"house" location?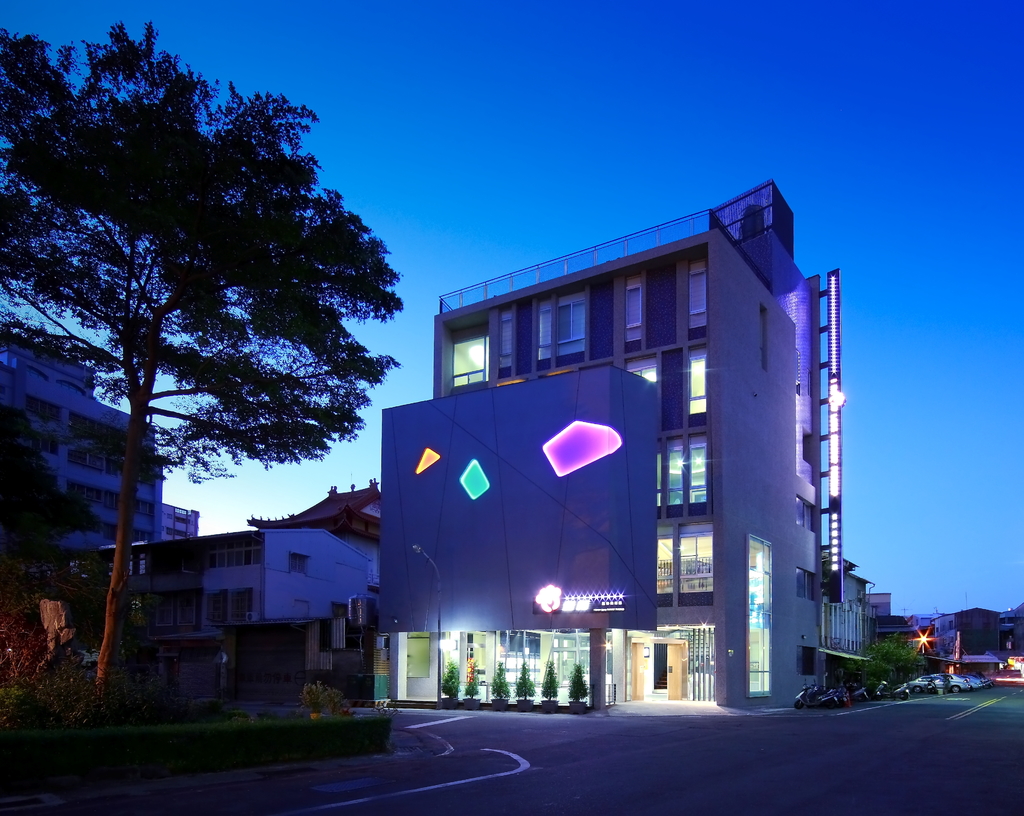
<box>0,323,200,558</box>
